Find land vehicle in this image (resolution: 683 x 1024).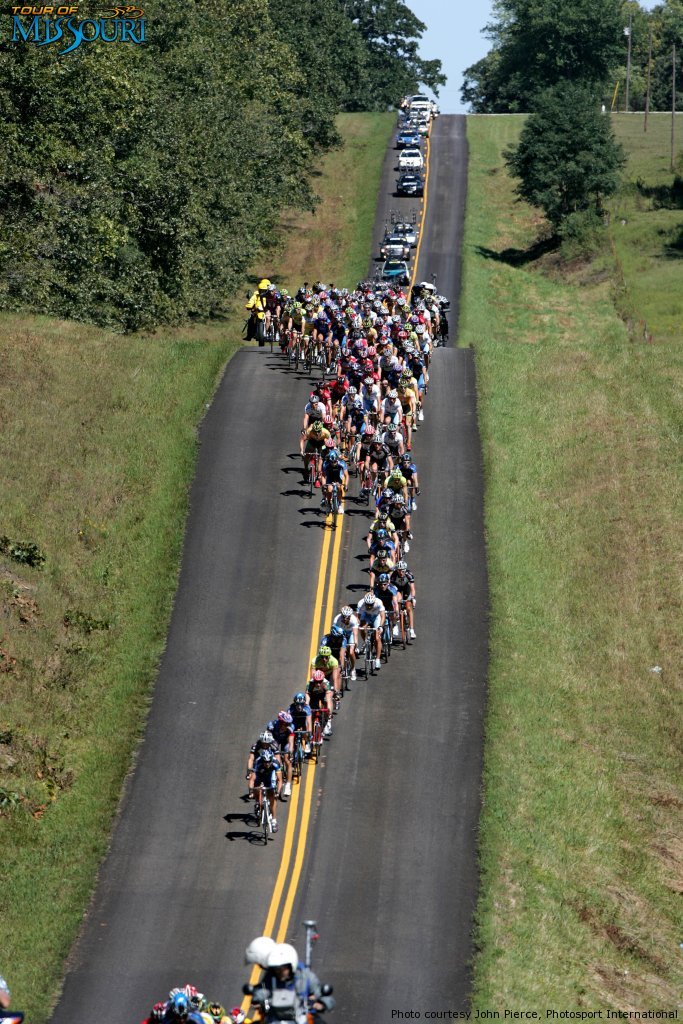
384 237 404 254.
